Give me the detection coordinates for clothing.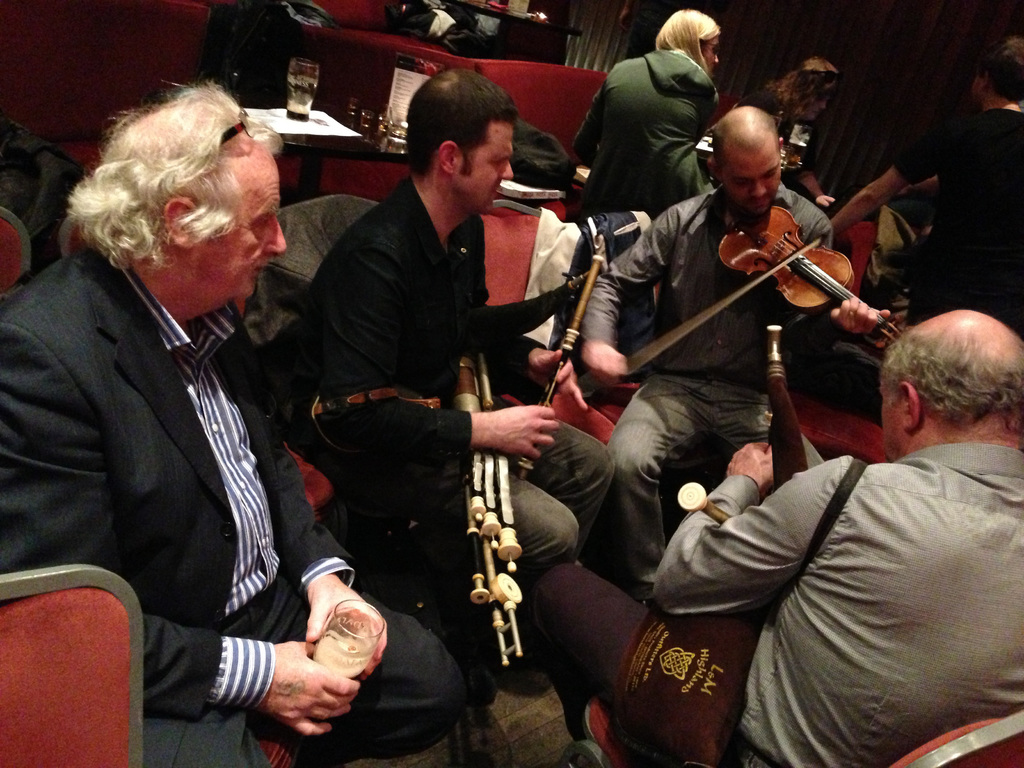
564:45:717:215.
